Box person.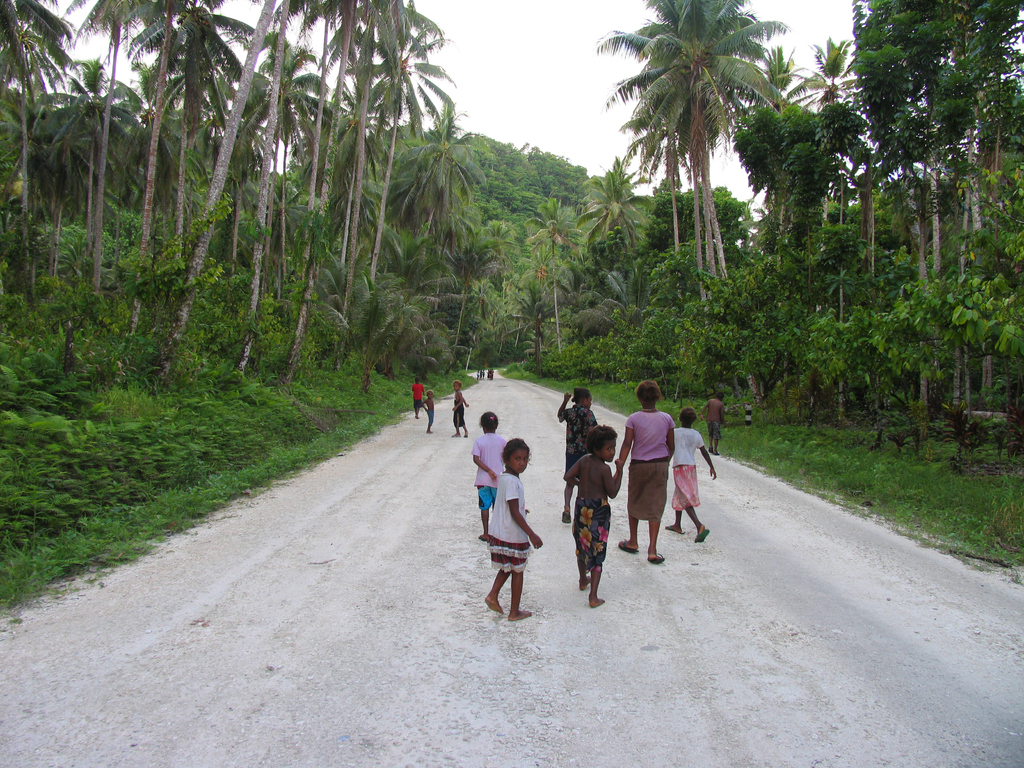
Rect(668, 397, 719, 544).
